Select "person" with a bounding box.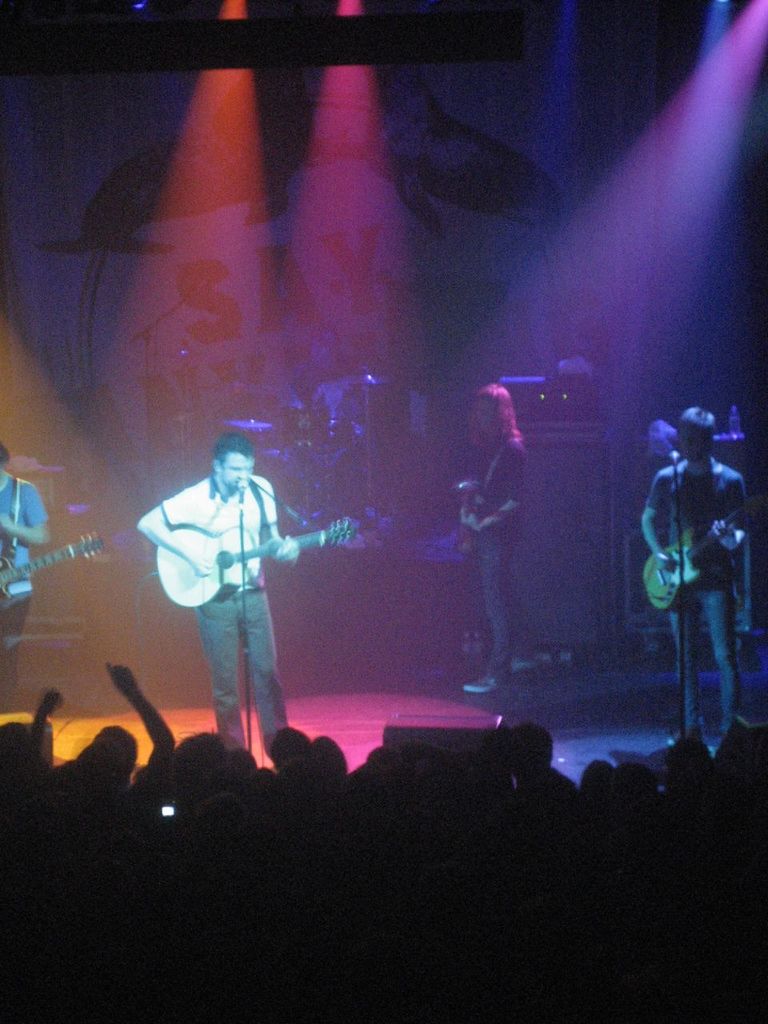
pyautogui.locateOnScreen(269, 717, 316, 768).
